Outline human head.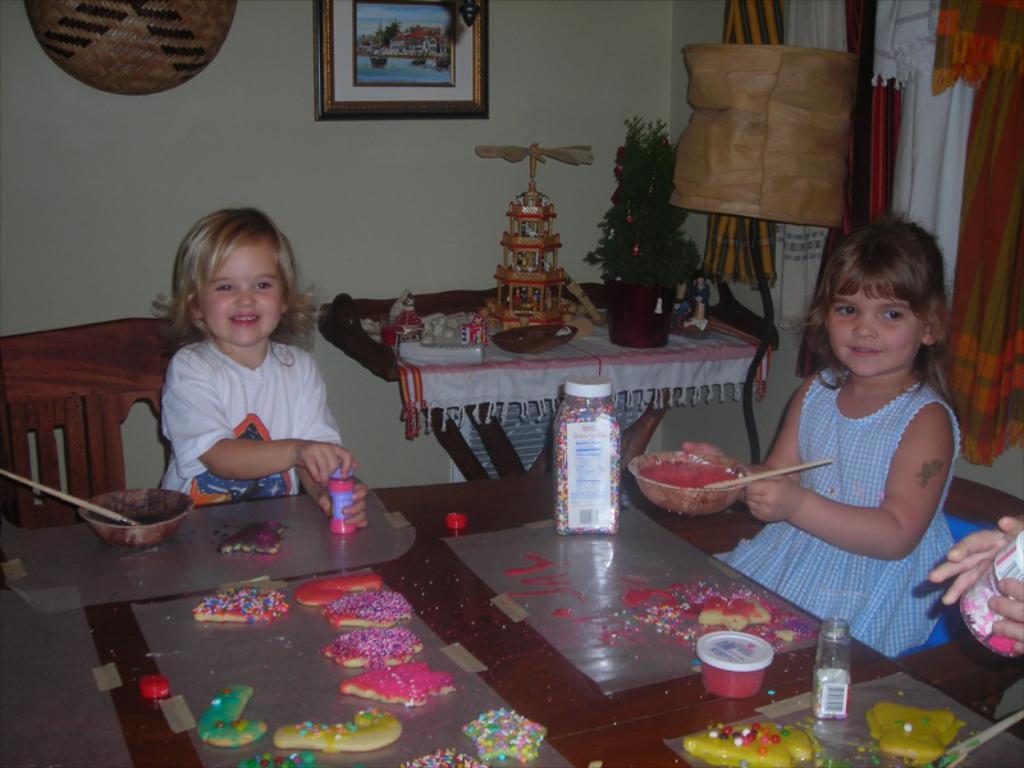
Outline: box(164, 197, 298, 356).
